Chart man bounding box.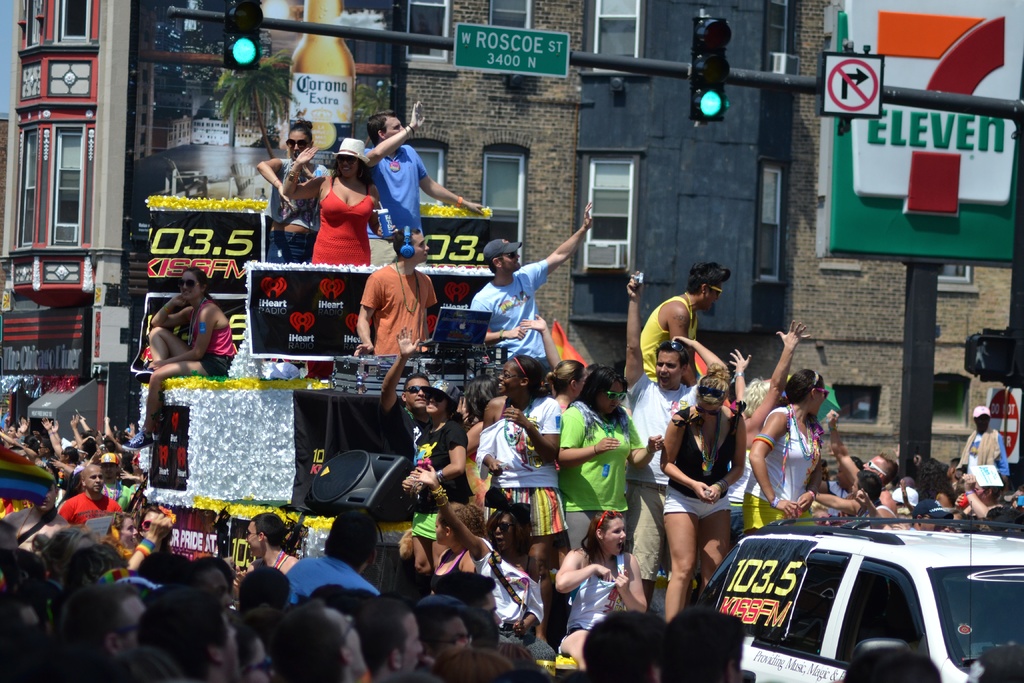
Charted: rect(367, 101, 488, 271).
